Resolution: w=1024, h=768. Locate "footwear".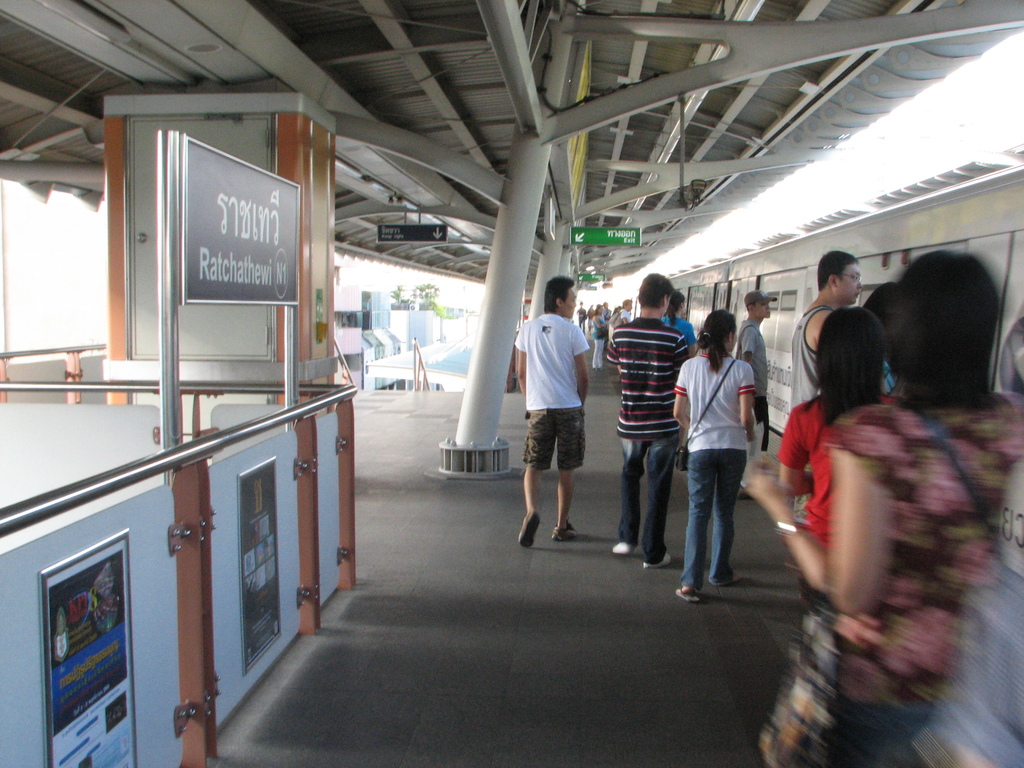
Rect(726, 574, 739, 580).
